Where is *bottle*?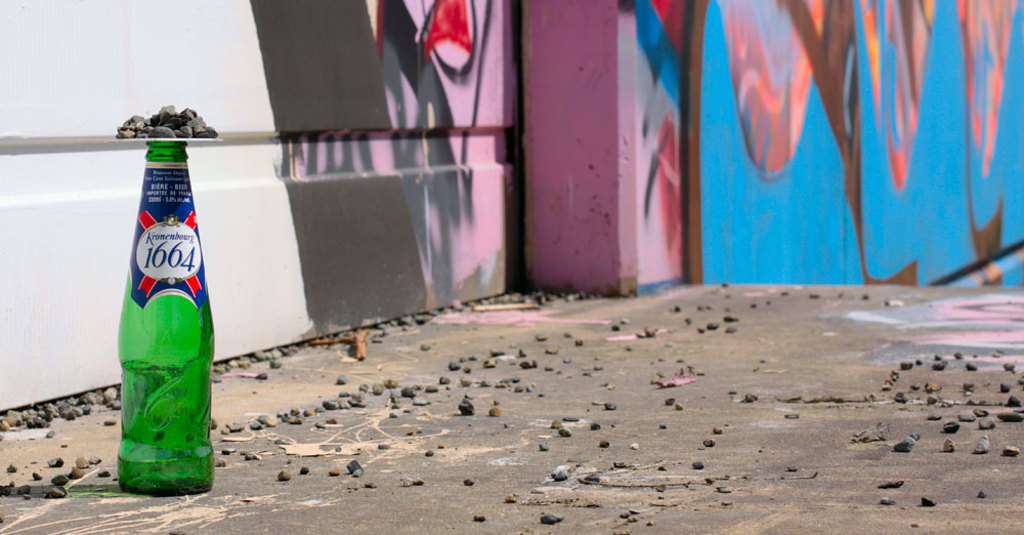
(104,135,222,494).
